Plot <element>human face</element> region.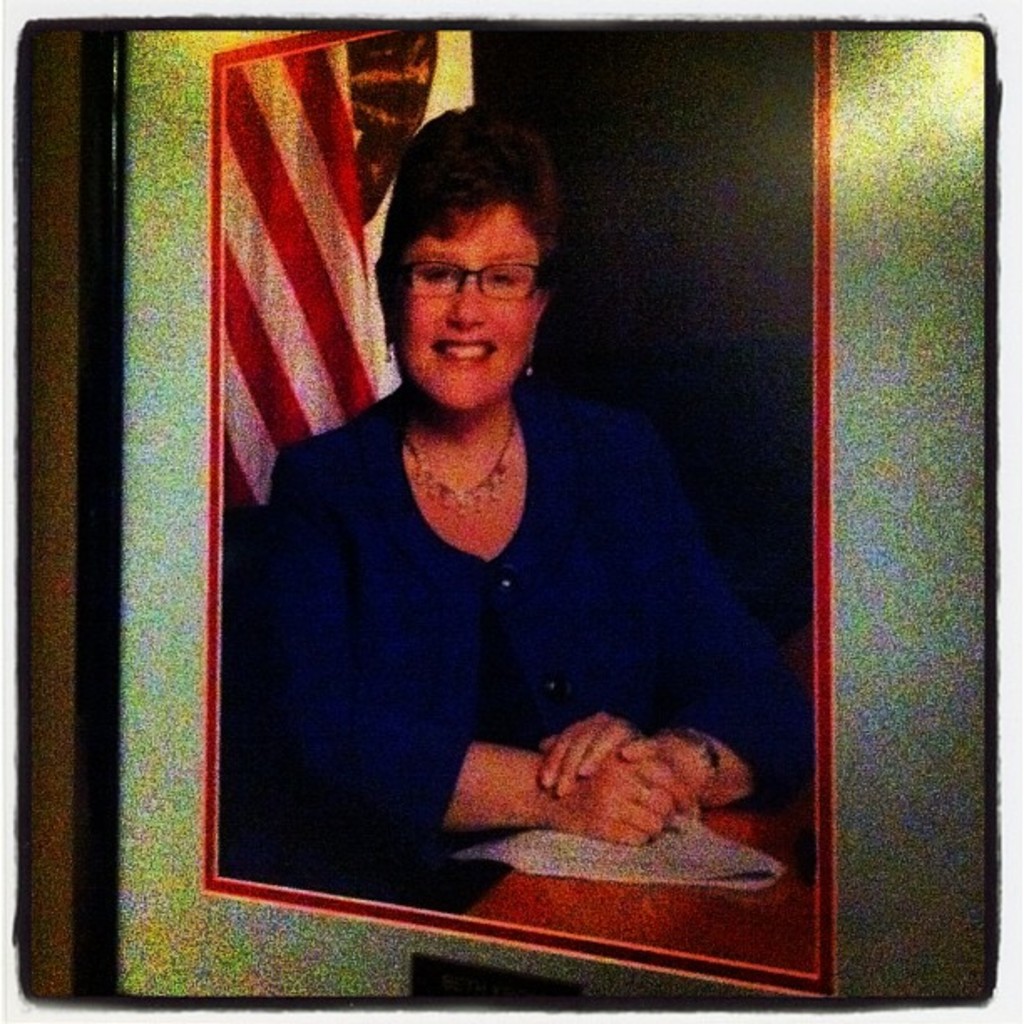
Plotted at 392:209:537:410.
